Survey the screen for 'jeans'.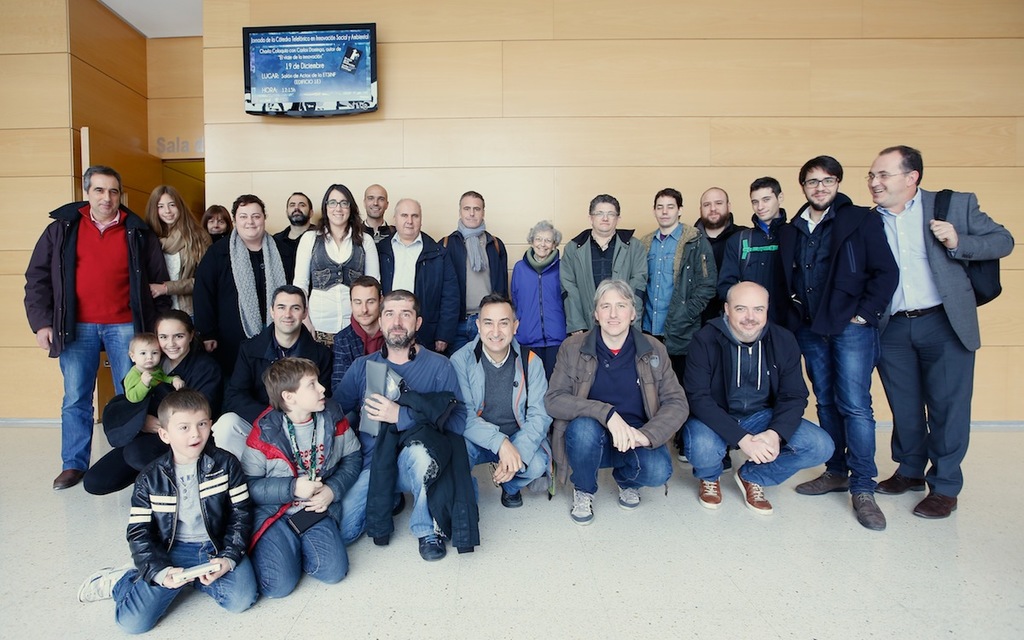
Survey found: box=[112, 540, 255, 631].
